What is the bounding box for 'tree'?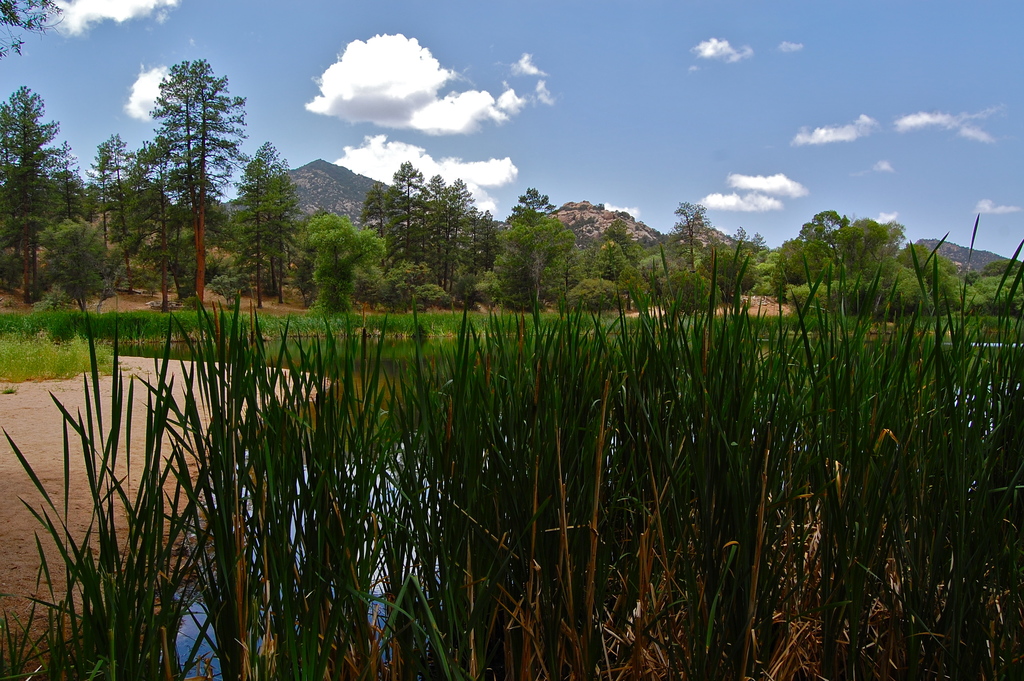
box(0, 0, 65, 61).
